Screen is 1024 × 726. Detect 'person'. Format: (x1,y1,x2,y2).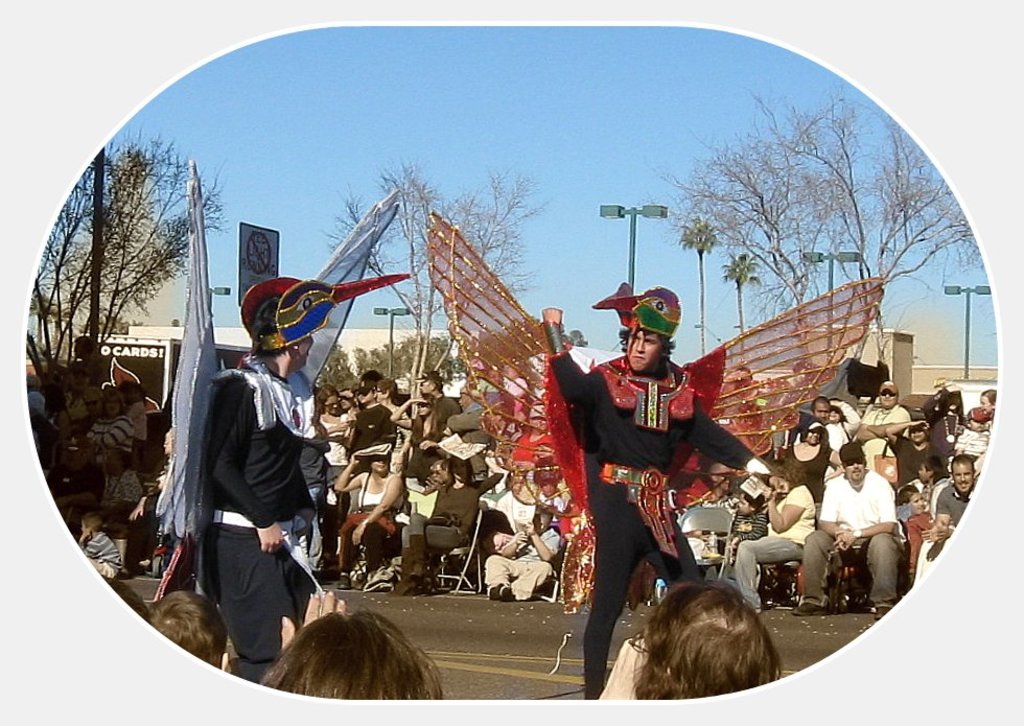
(55,397,101,505).
